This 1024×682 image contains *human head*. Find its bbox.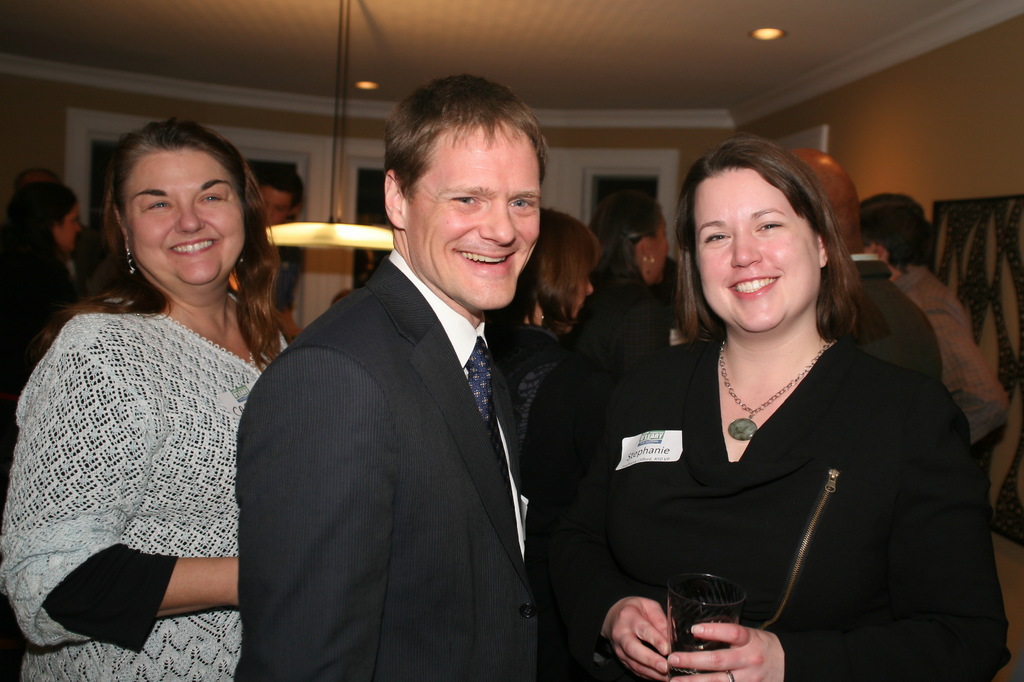
left=666, top=139, right=859, bottom=346.
